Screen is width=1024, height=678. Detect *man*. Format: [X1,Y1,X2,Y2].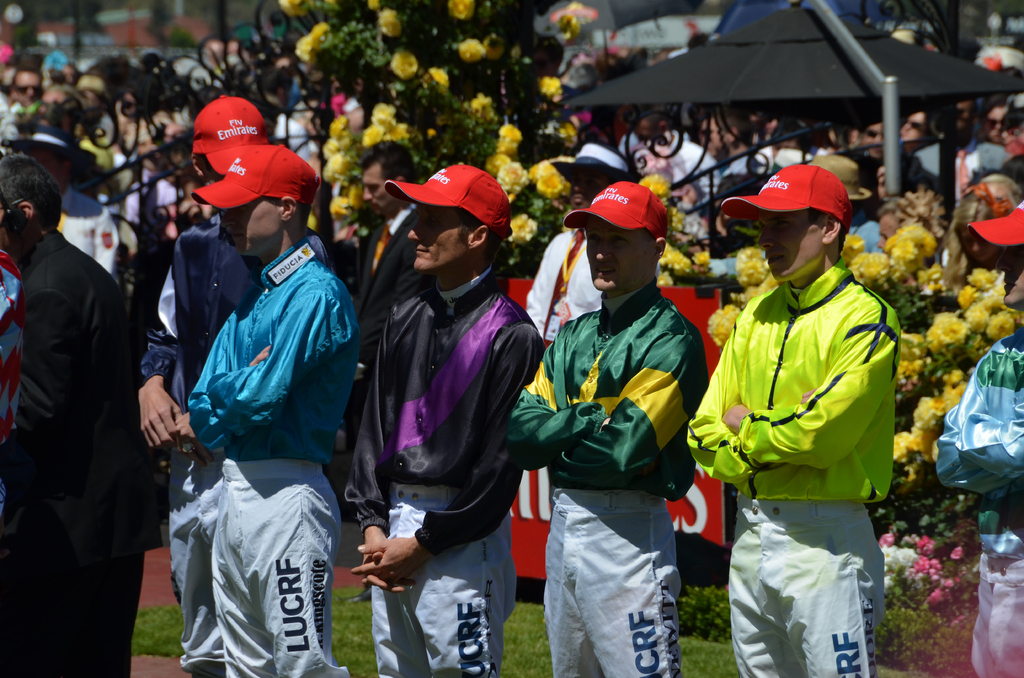
[526,140,635,350].
